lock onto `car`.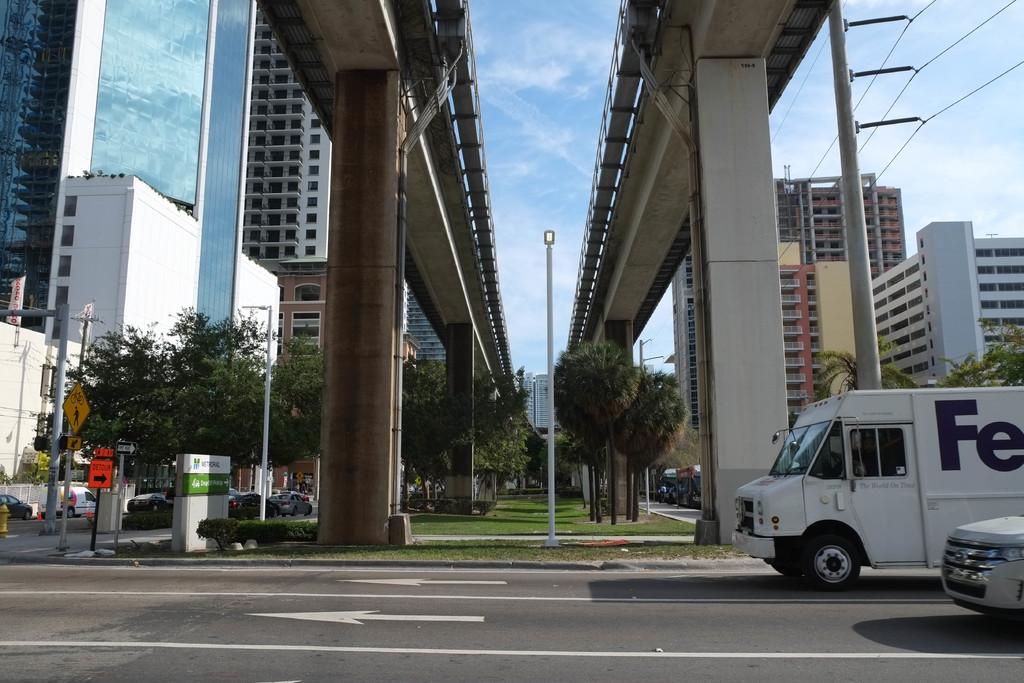
Locked: (left=243, top=491, right=278, bottom=517).
